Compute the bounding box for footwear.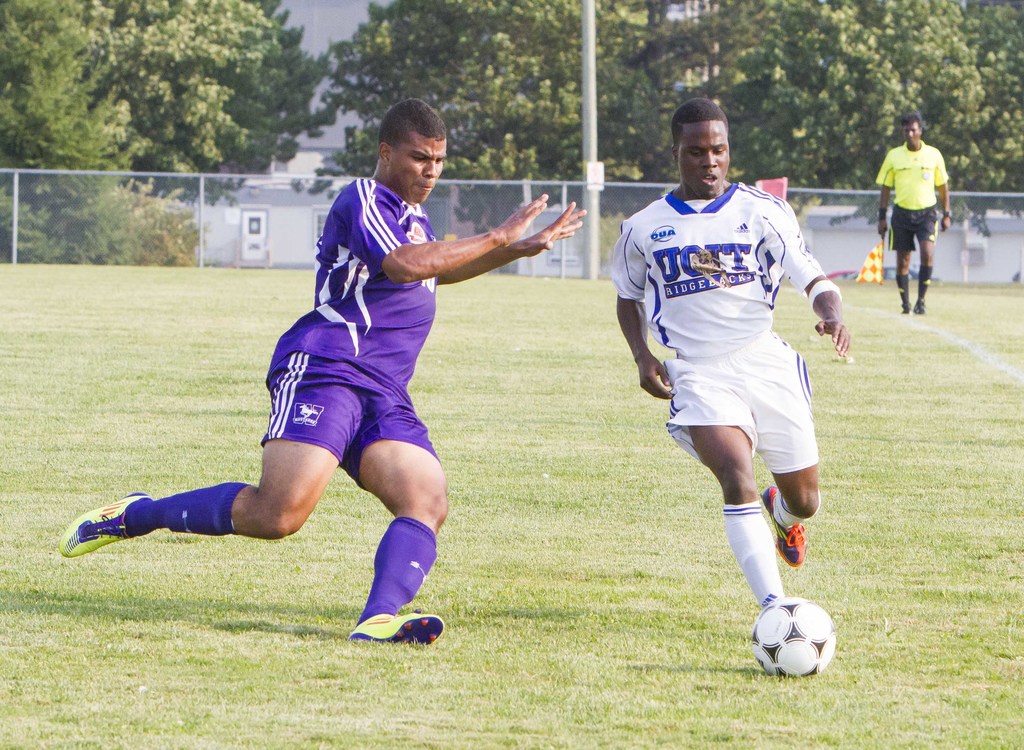
detection(903, 298, 913, 317).
